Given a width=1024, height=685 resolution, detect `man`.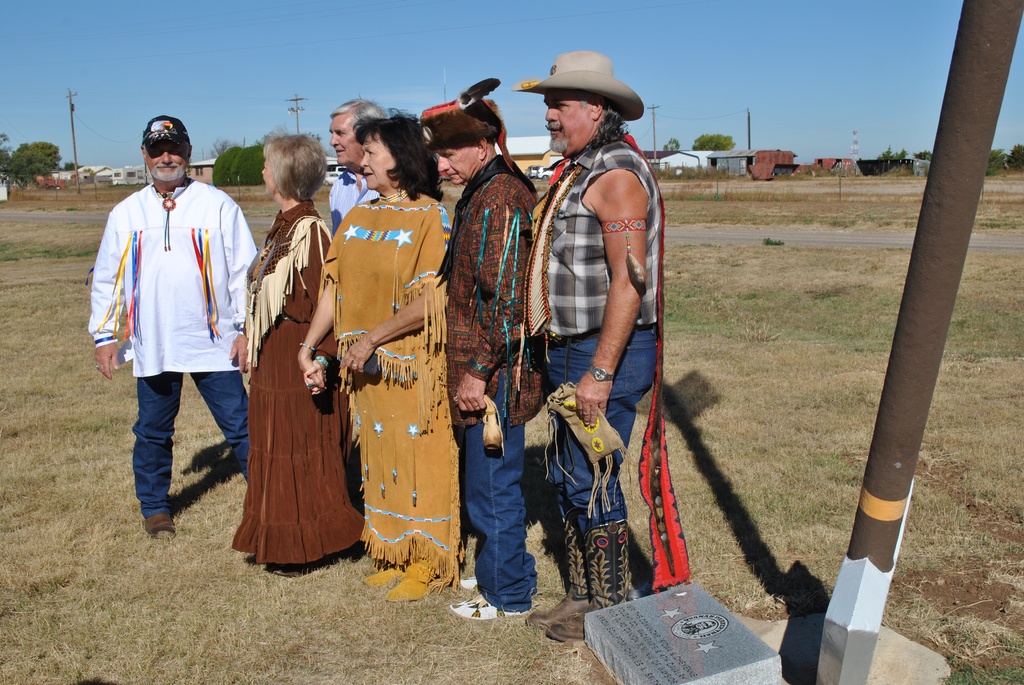
<bbox>508, 54, 691, 643</bbox>.
